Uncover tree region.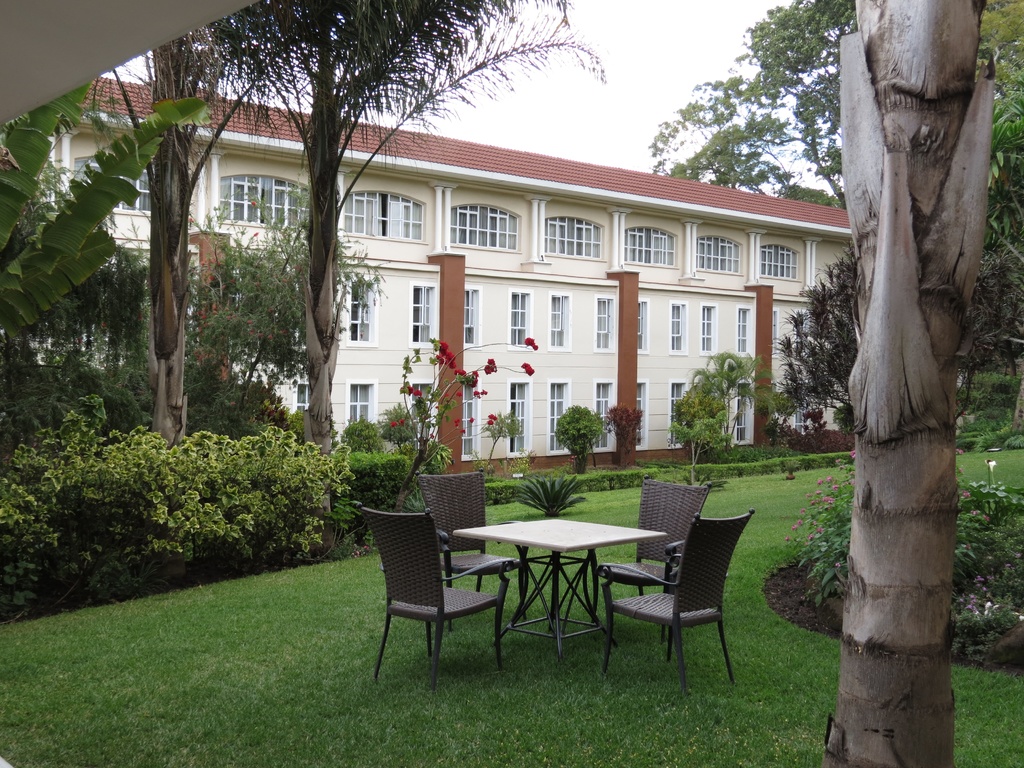
Uncovered: pyautogui.locateOnScreen(176, 0, 605, 470).
